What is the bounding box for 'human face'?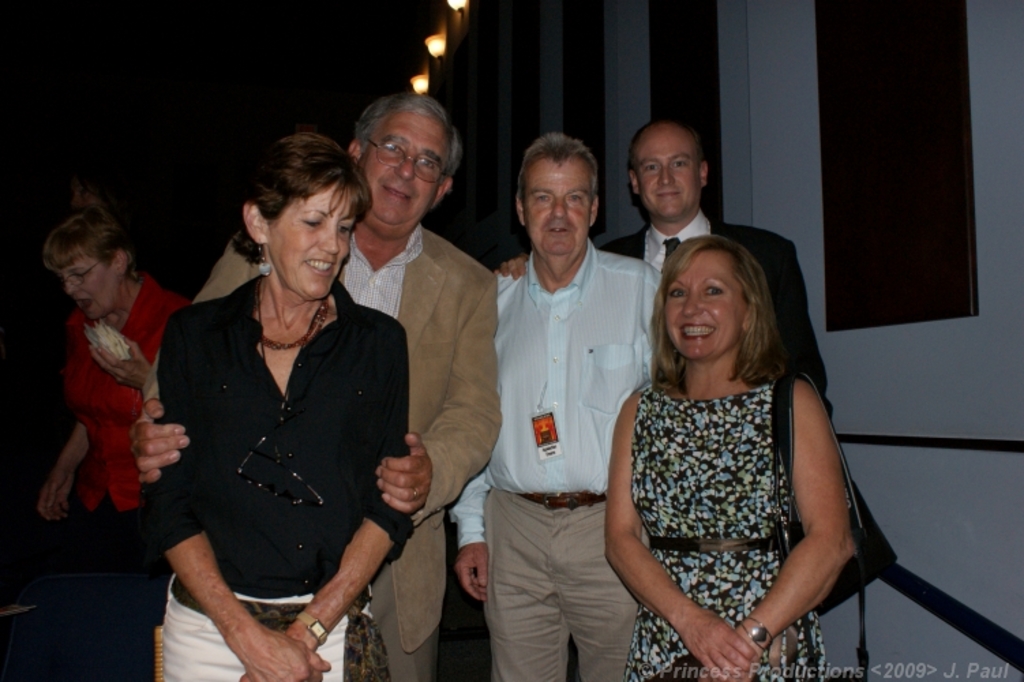
Rect(665, 248, 744, 361).
